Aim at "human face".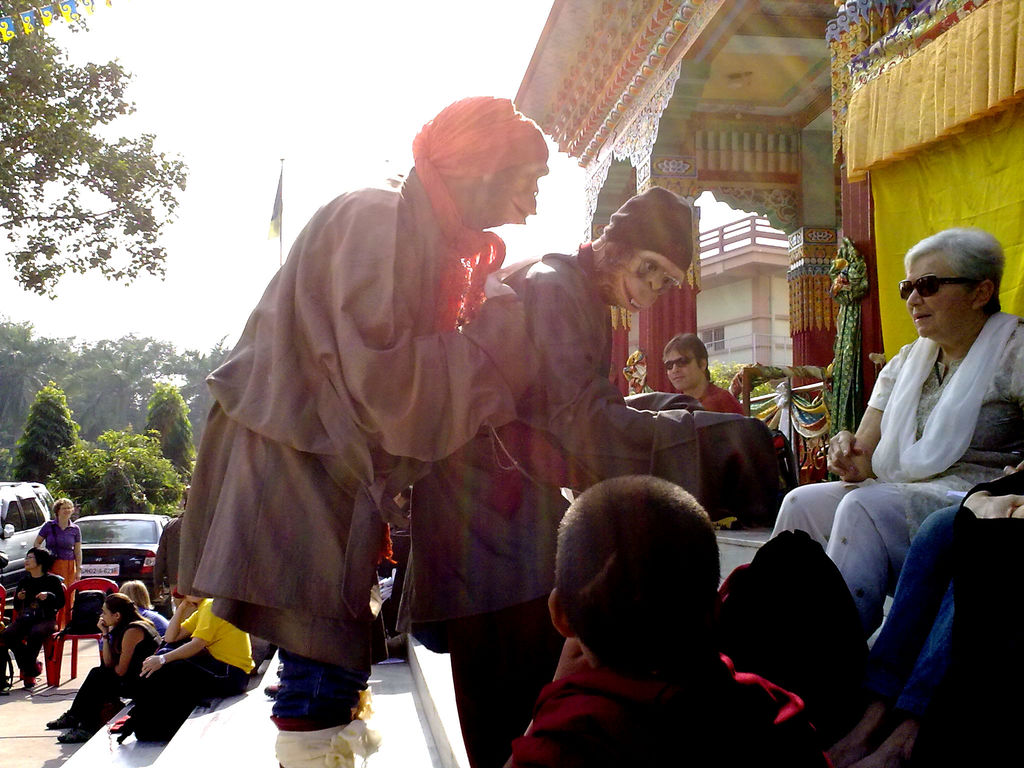
Aimed at box=[19, 552, 36, 572].
